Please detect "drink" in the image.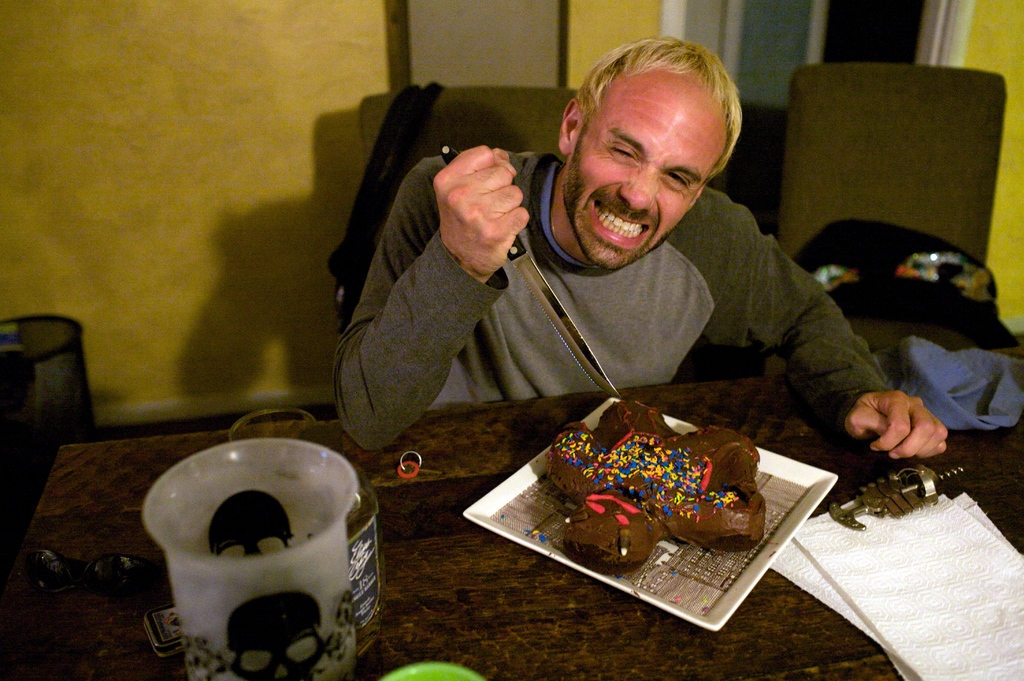
region(142, 432, 397, 680).
